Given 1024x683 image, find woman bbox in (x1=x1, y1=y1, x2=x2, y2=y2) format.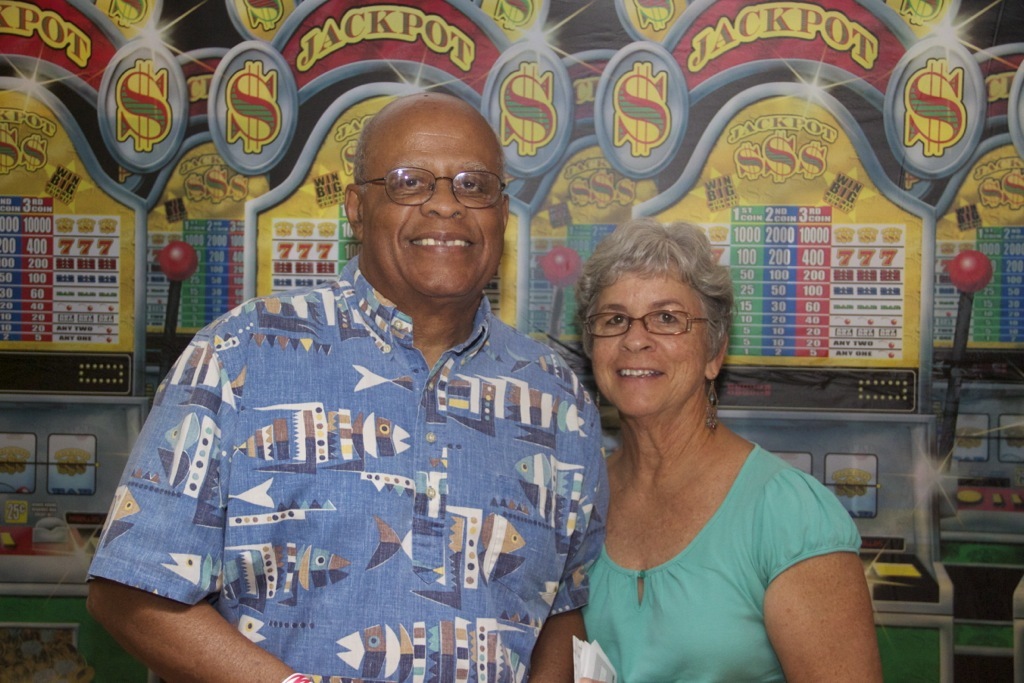
(x1=541, y1=213, x2=880, y2=682).
